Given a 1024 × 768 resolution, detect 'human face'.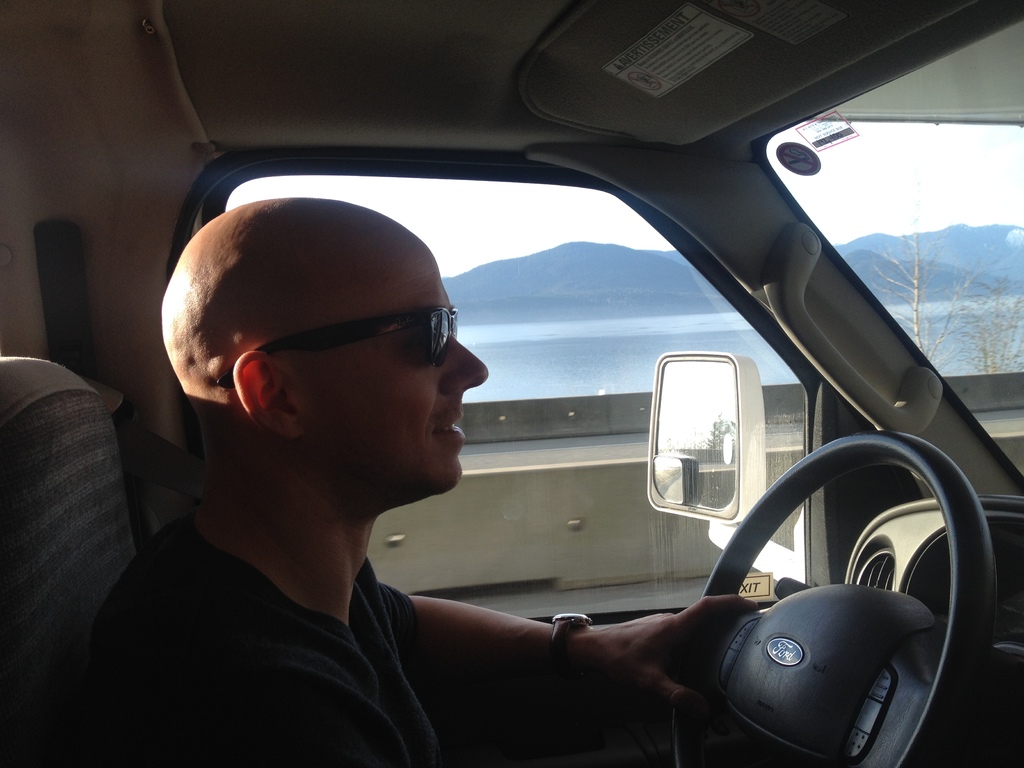
{"x1": 278, "y1": 245, "x2": 490, "y2": 509}.
